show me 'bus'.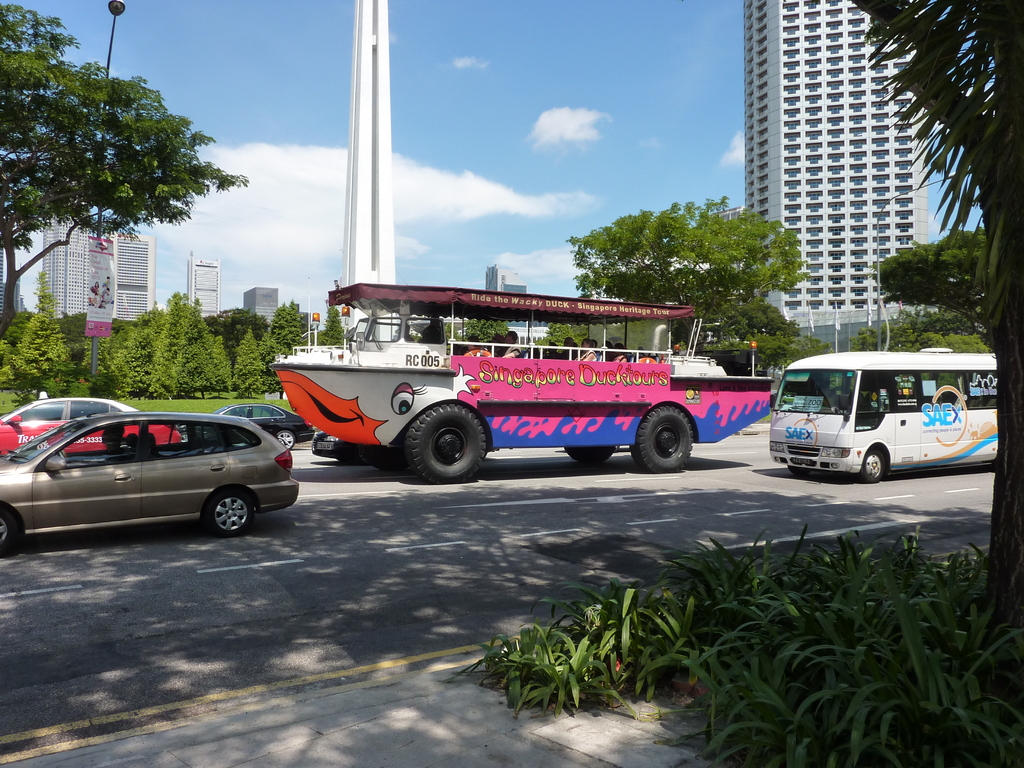
'bus' is here: 764:346:997:483.
